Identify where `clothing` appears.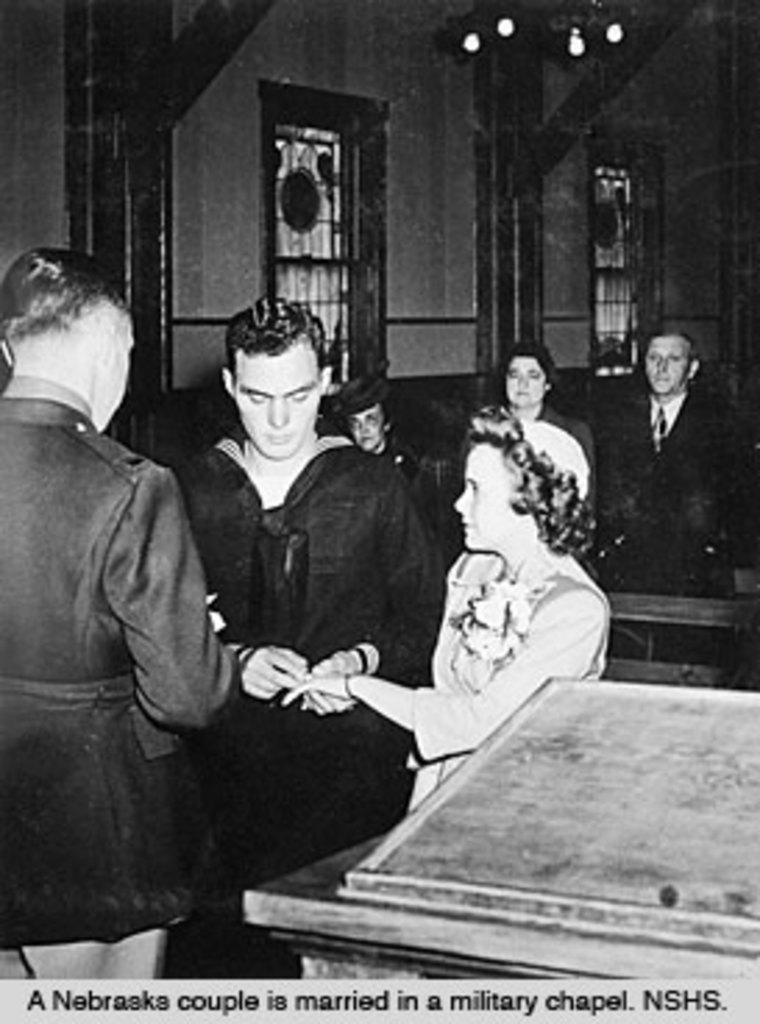
Appears at locate(373, 554, 618, 818).
